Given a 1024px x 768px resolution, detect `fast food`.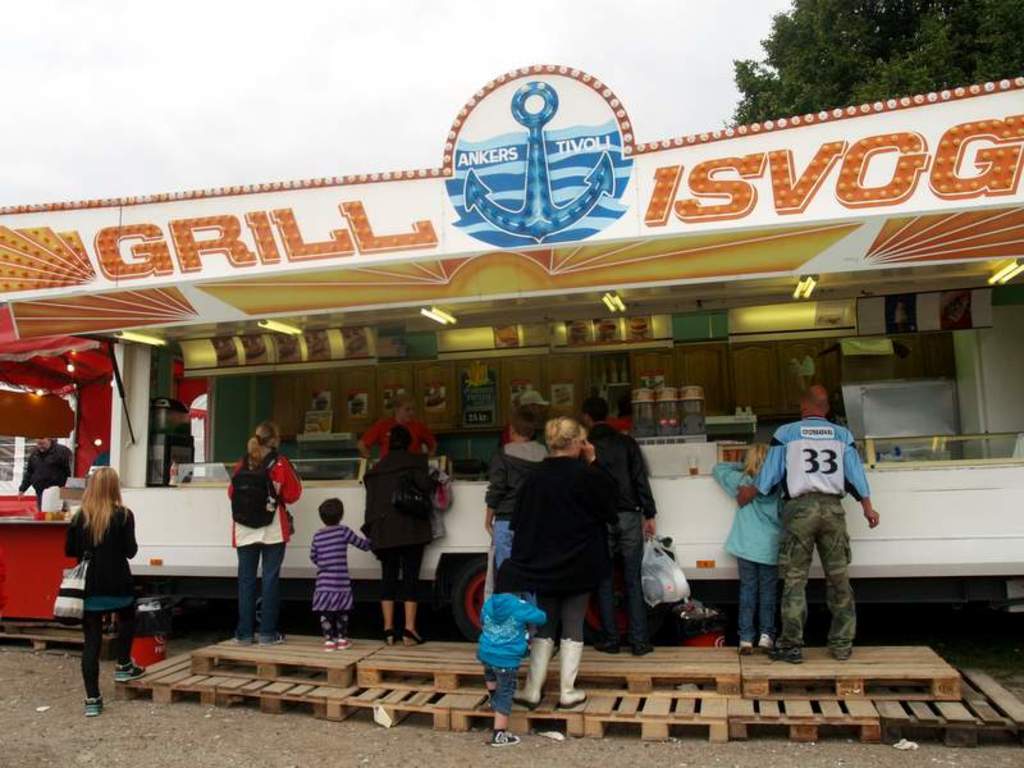
l=282, t=335, r=292, b=352.
